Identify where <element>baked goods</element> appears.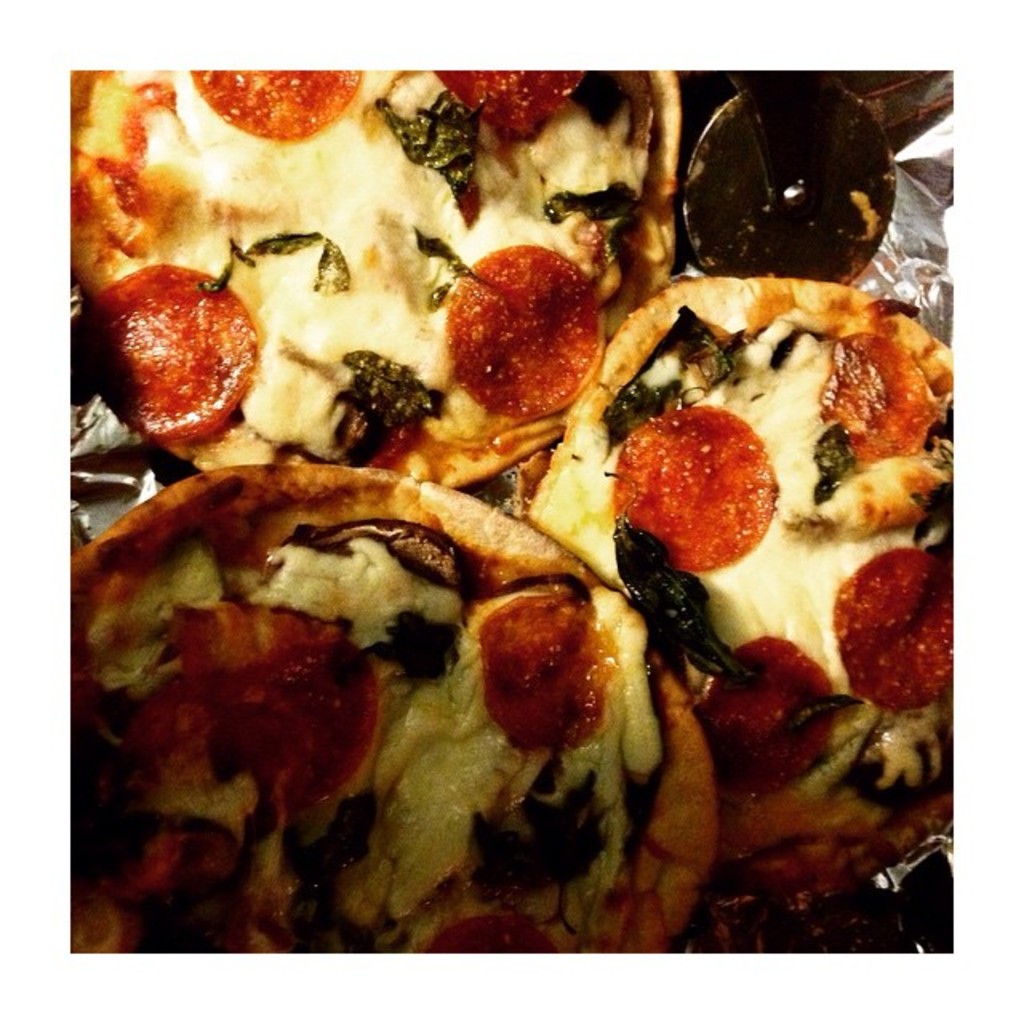
Appears at locate(520, 275, 955, 893).
